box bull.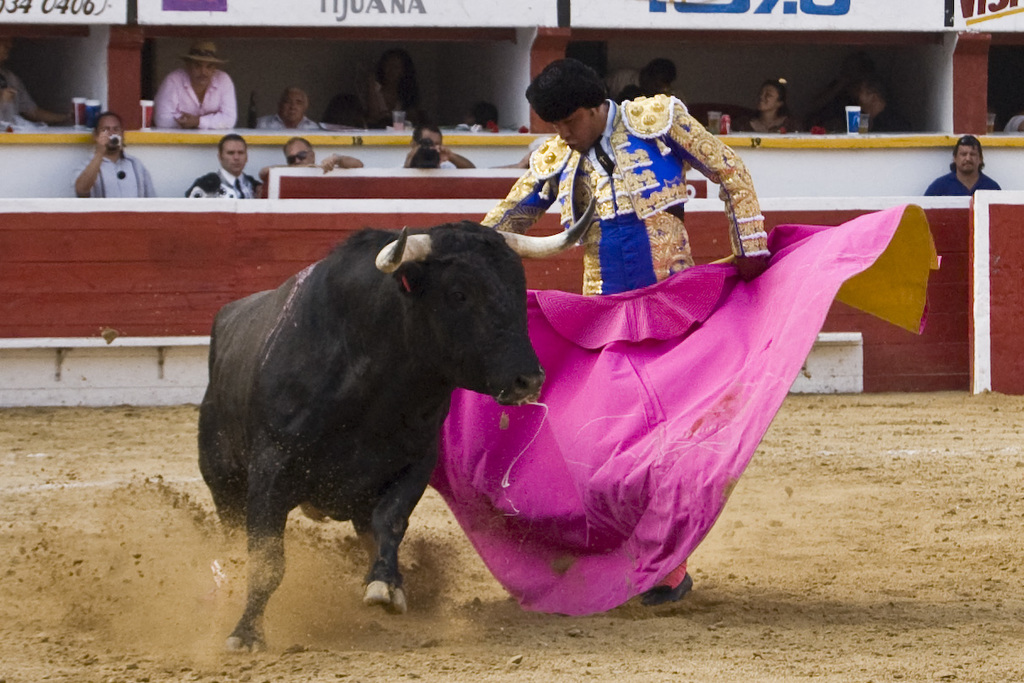
box(197, 192, 598, 650).
